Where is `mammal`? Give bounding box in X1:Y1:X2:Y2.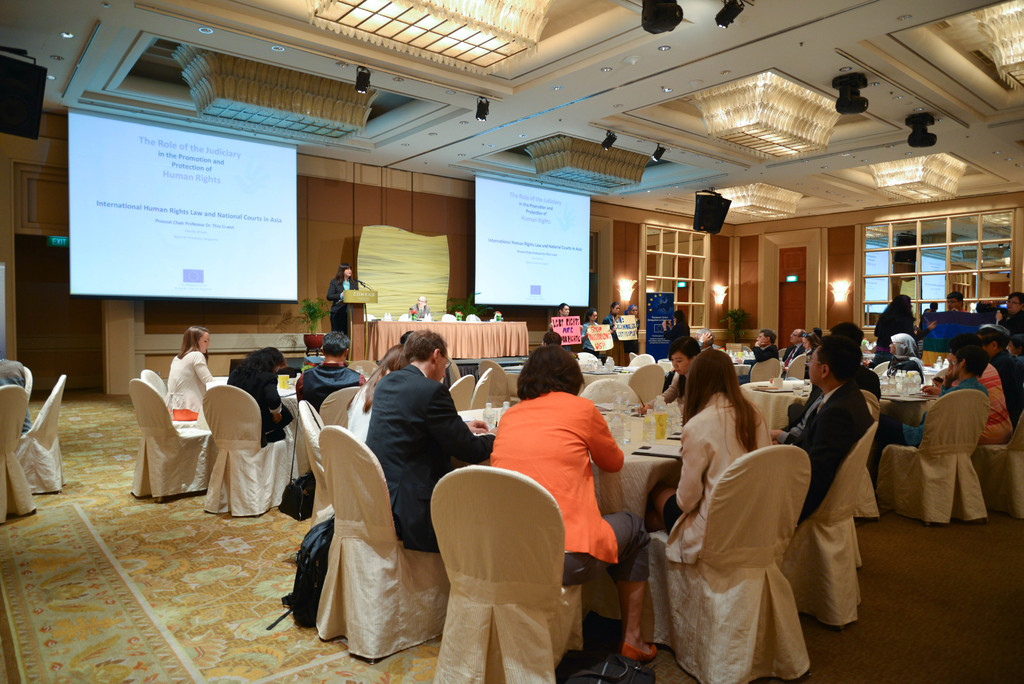
790:321:884:414.
